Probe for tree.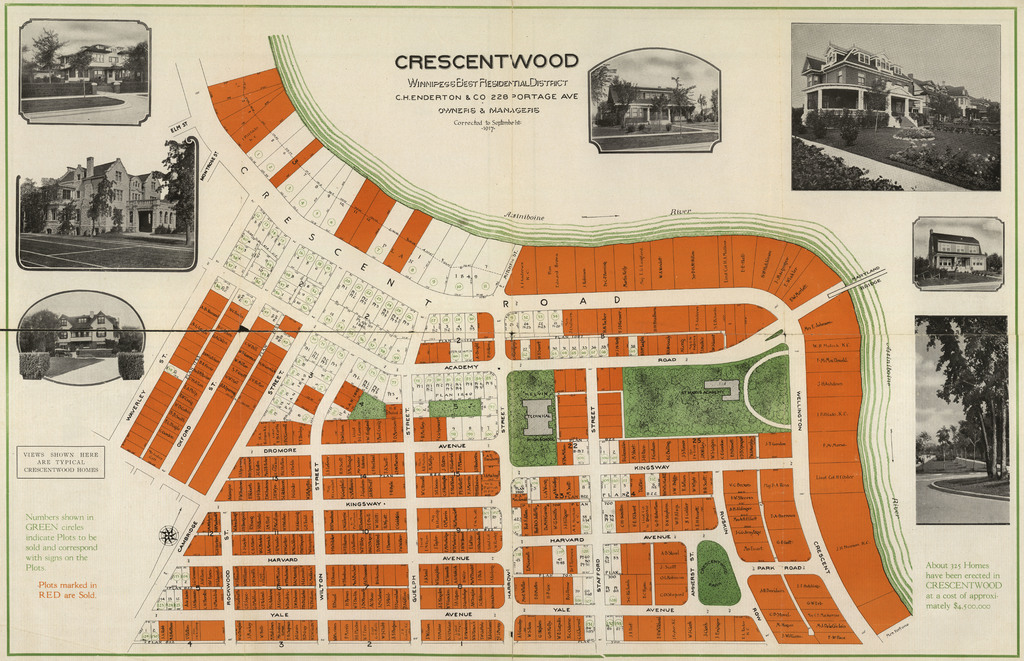
Probe result: locate(940, 428, 952, 450).
